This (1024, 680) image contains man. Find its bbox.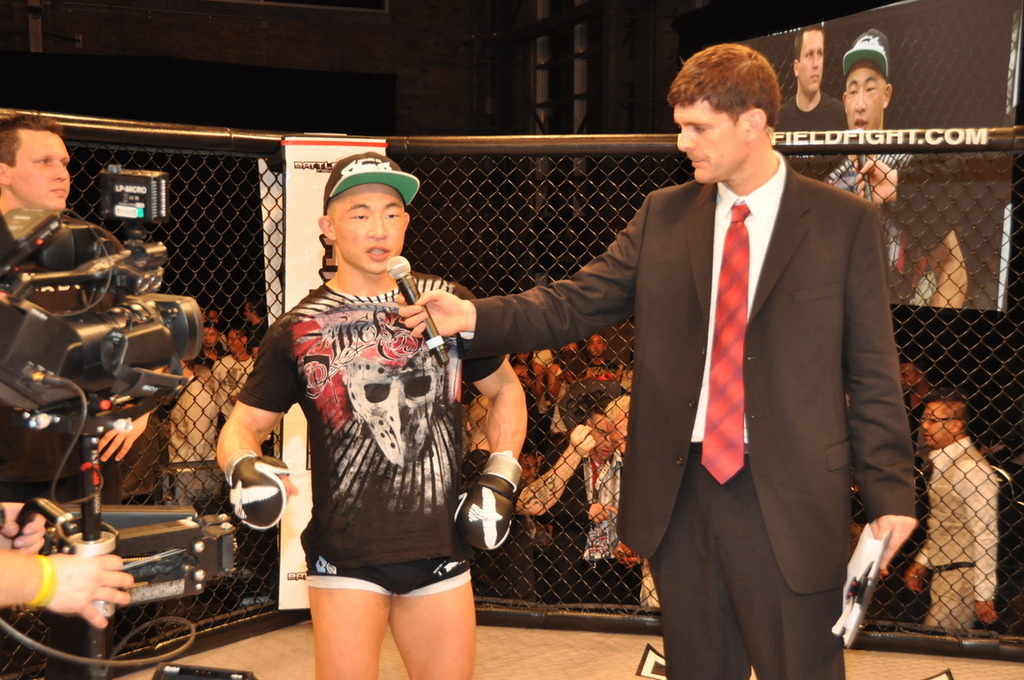
Rect(552, 387, 643, 562).
